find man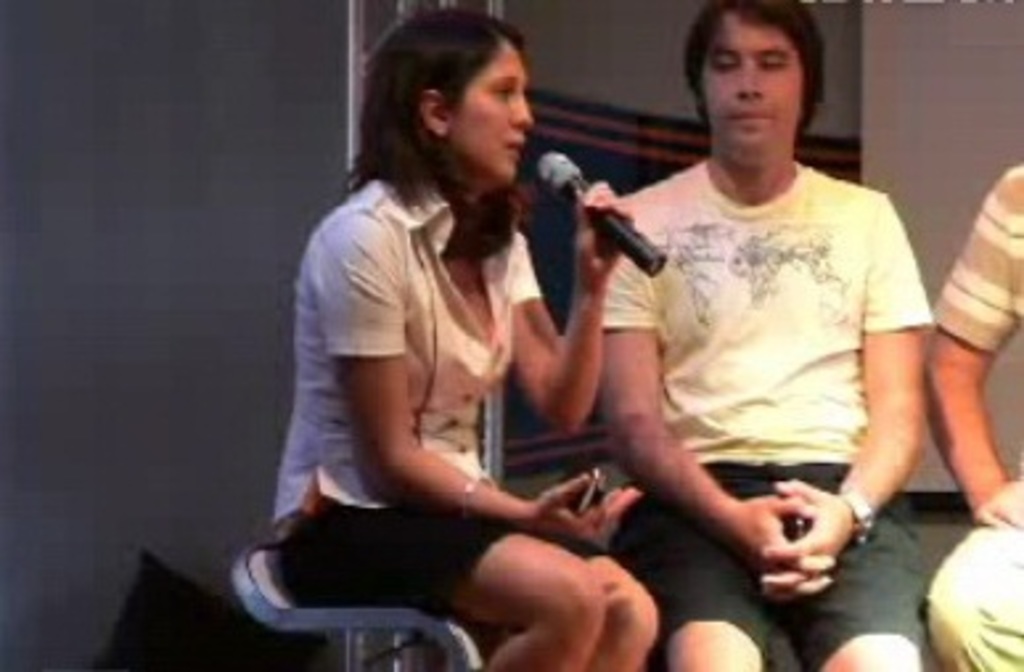
bbox(926, 151, 1021, 669)
